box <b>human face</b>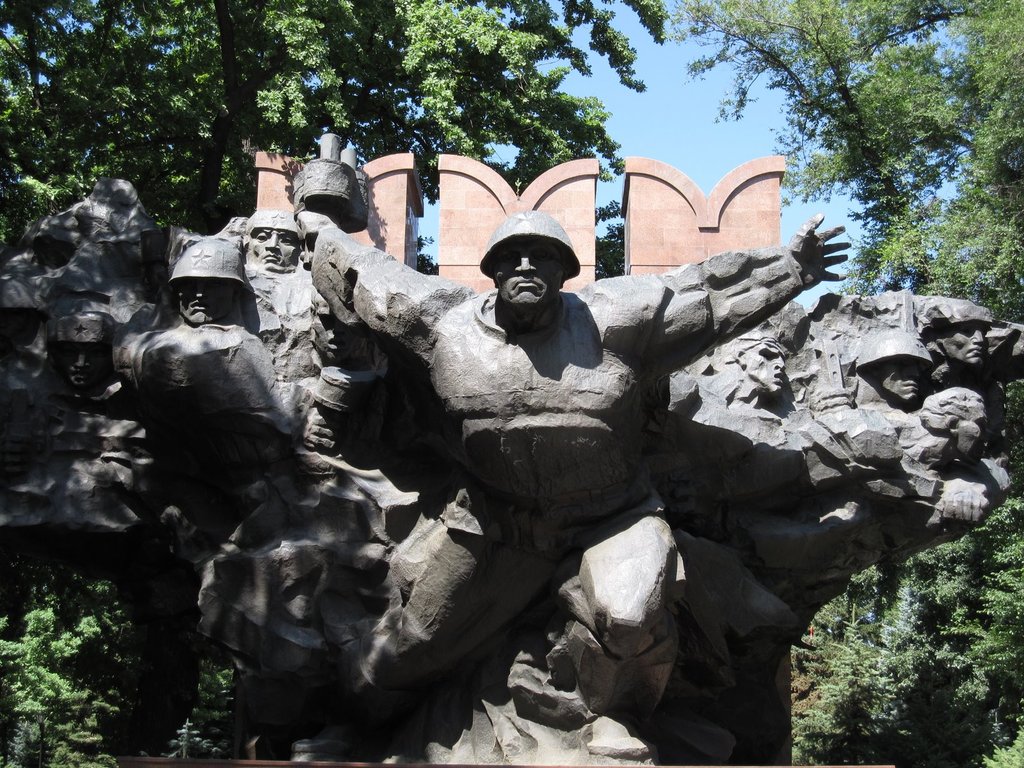
Rect(870, 359, 922, 399)
